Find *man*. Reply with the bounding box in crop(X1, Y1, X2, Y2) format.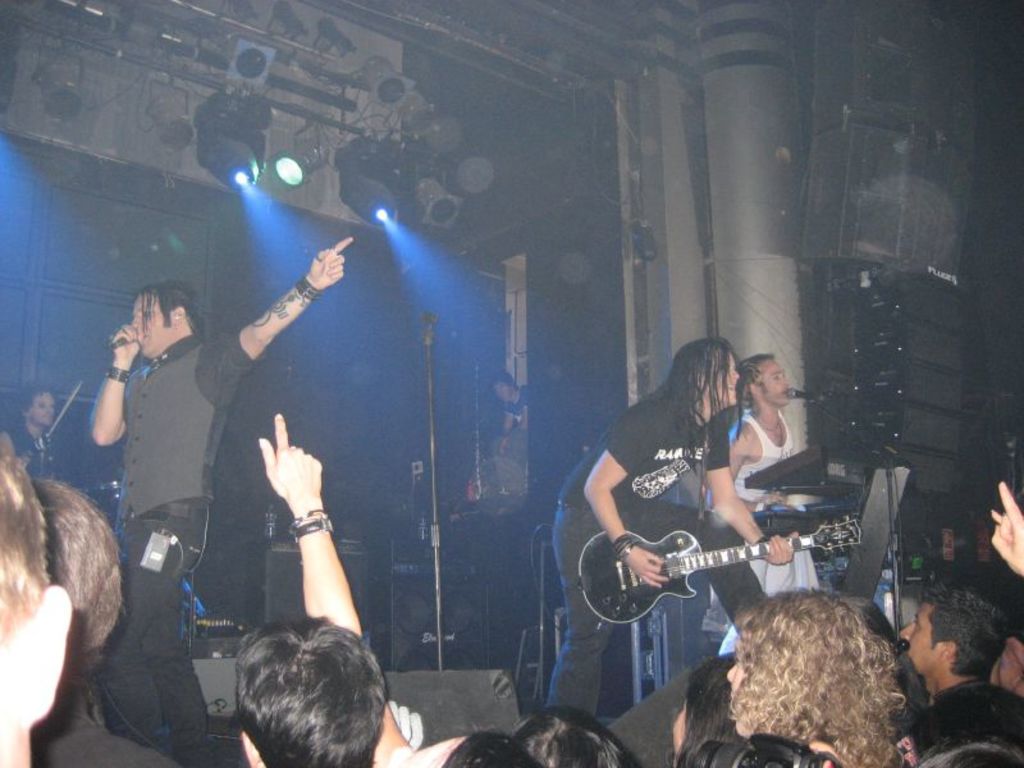
crop(99, 241, 358, 767).
